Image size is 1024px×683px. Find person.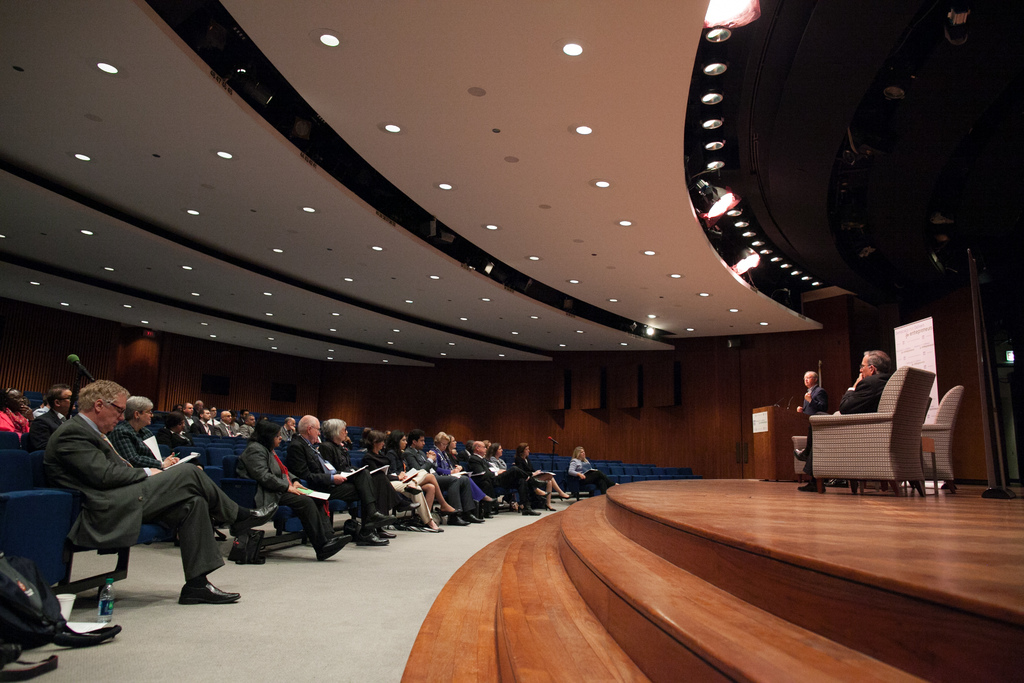
<bbox>253, 426, 331, 577</bbox>.
